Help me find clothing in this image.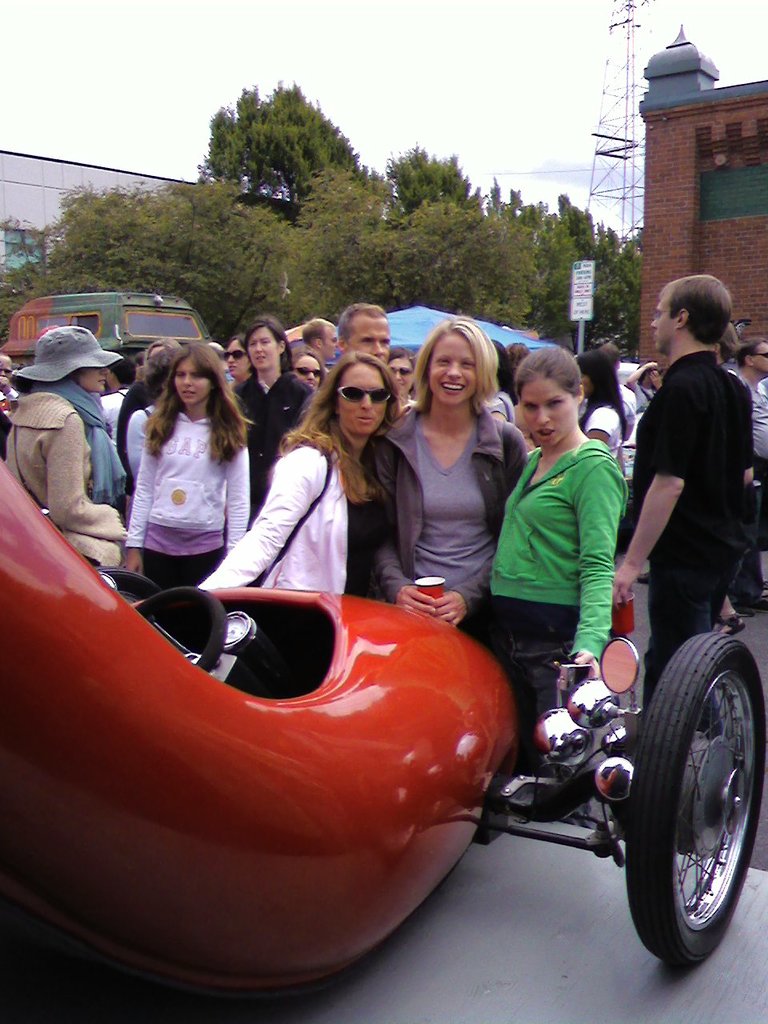
Found it: Rect(117, 410, 266, 609).
